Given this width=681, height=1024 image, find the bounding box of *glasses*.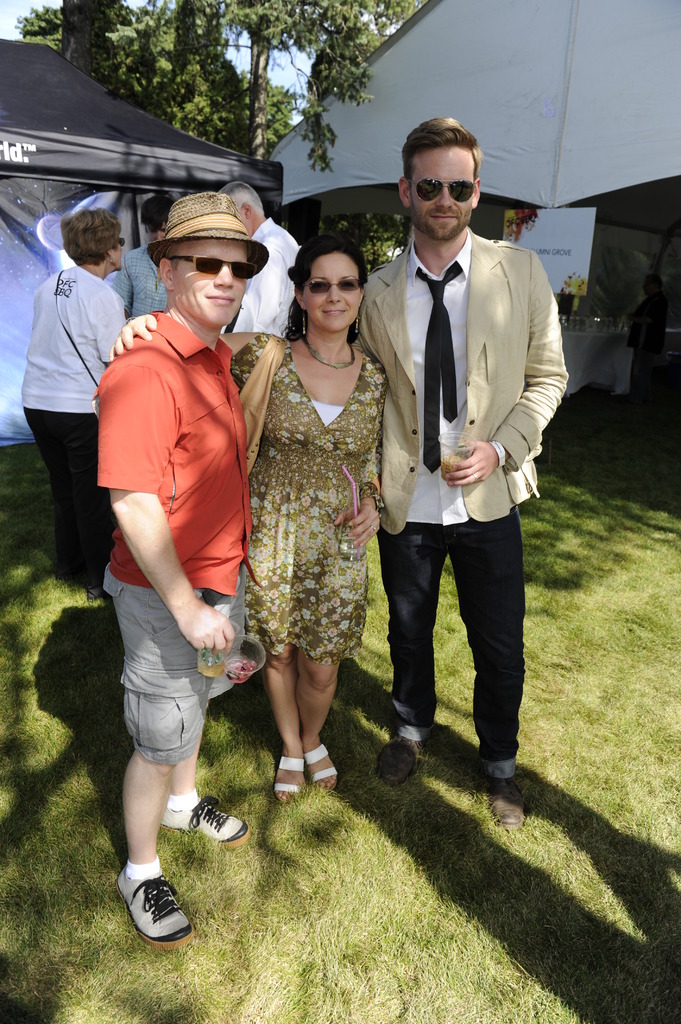
left=114, top=234, right=127, bottom=252.
